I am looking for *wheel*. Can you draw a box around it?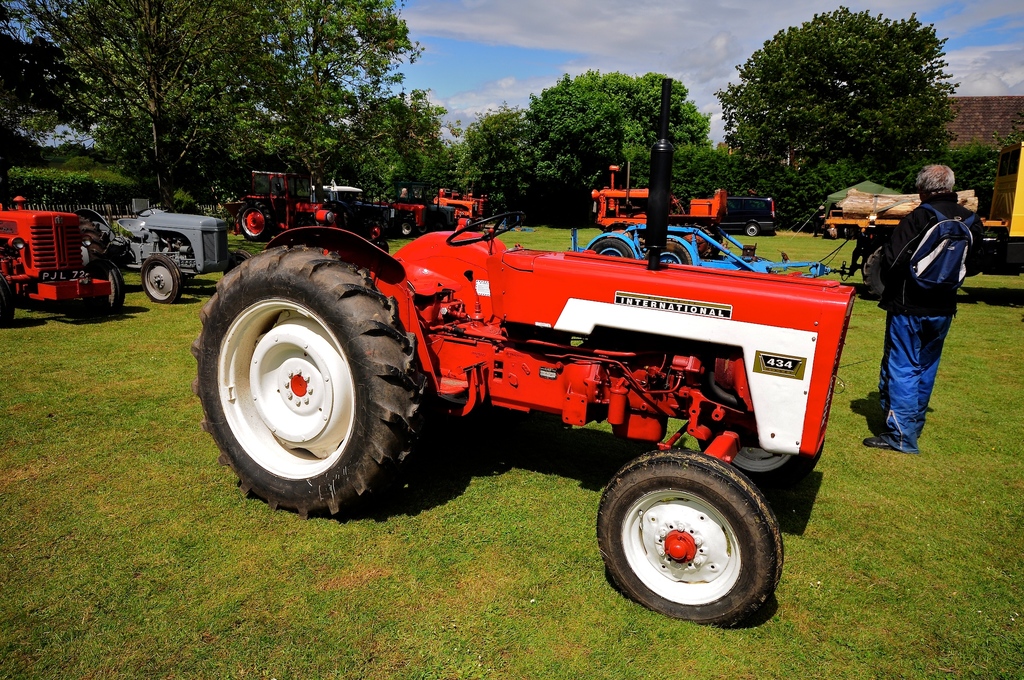
Sure, the bounding box is locate(221, 250, 250, 273).
